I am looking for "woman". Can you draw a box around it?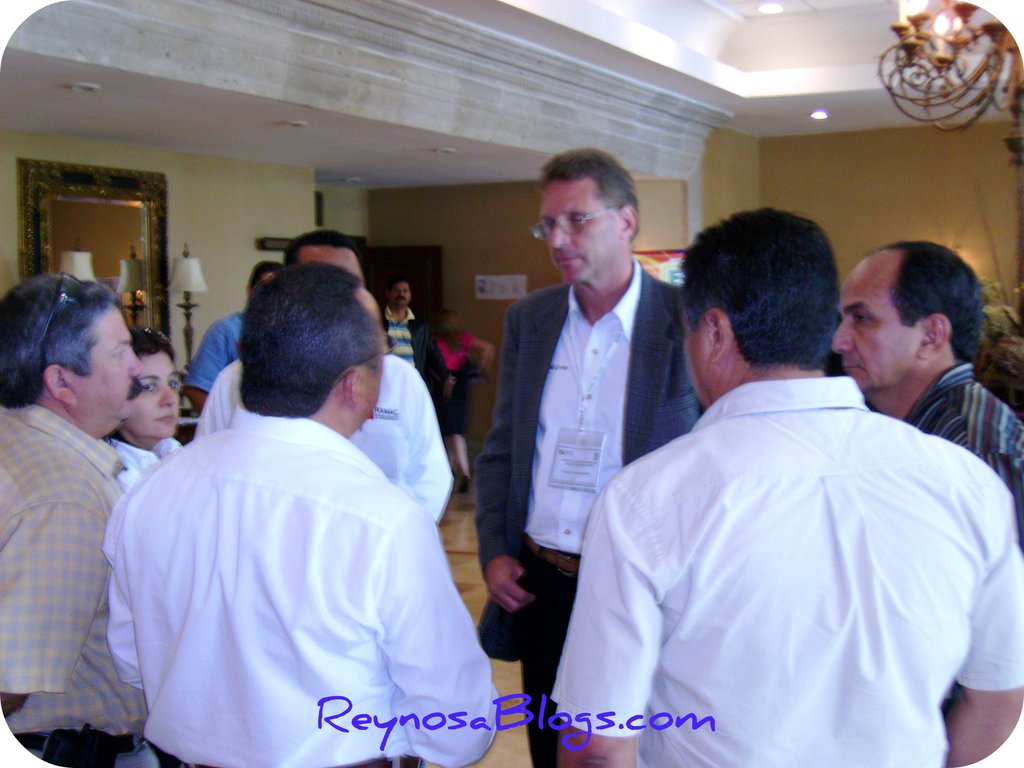
Sure, the bounding box is Rect(433, 303, 492, 487).
